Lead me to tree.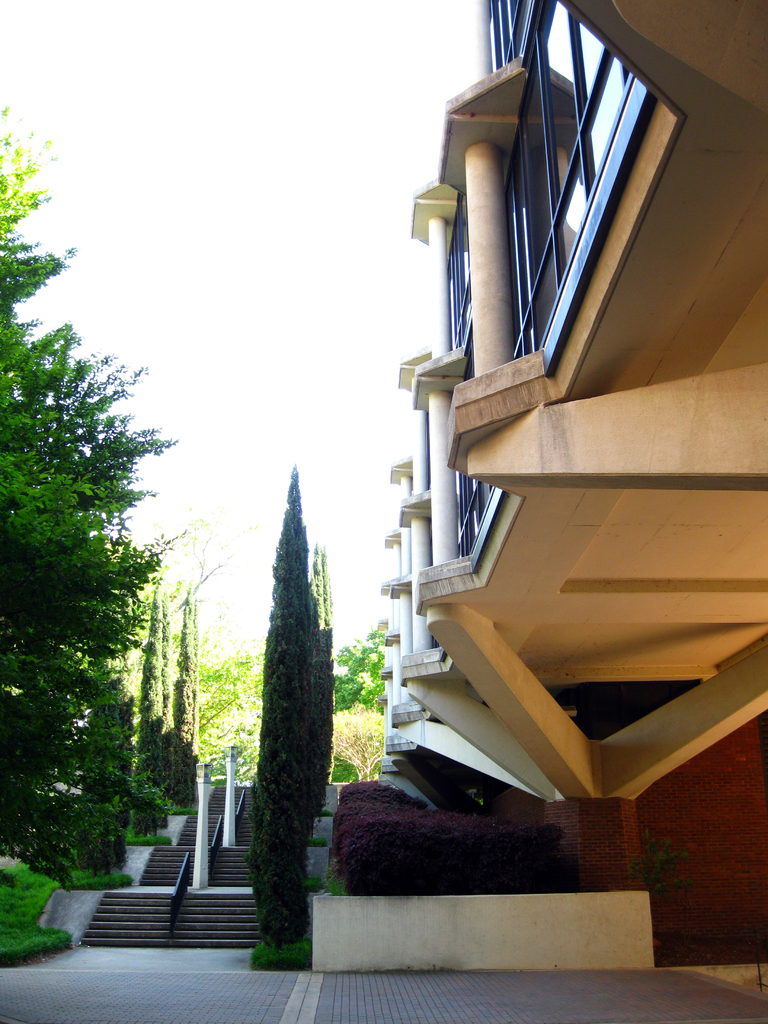
Lead to 242/459/316/945.
